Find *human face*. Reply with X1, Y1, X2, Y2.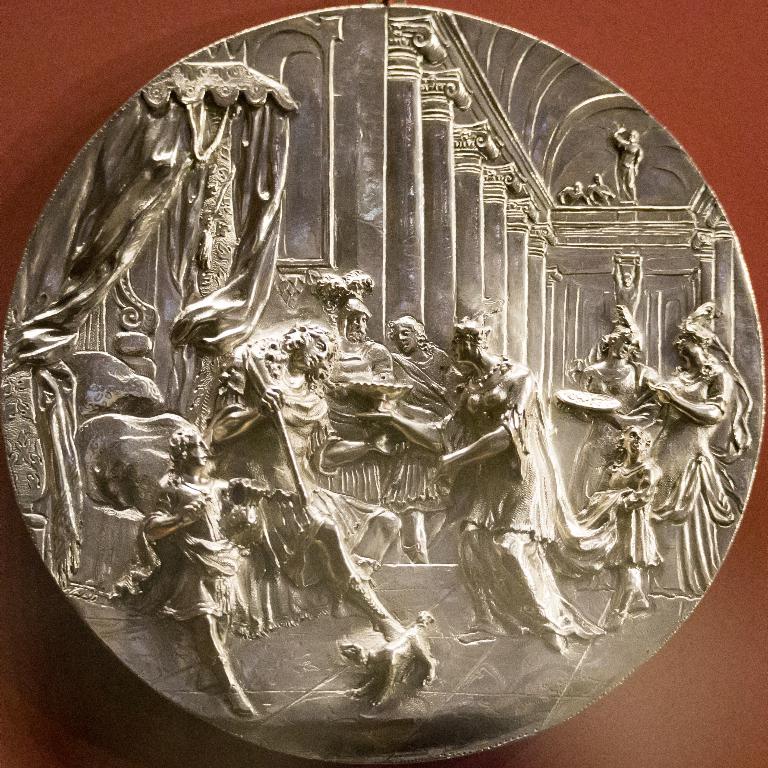
613, 332, 638, 358.
